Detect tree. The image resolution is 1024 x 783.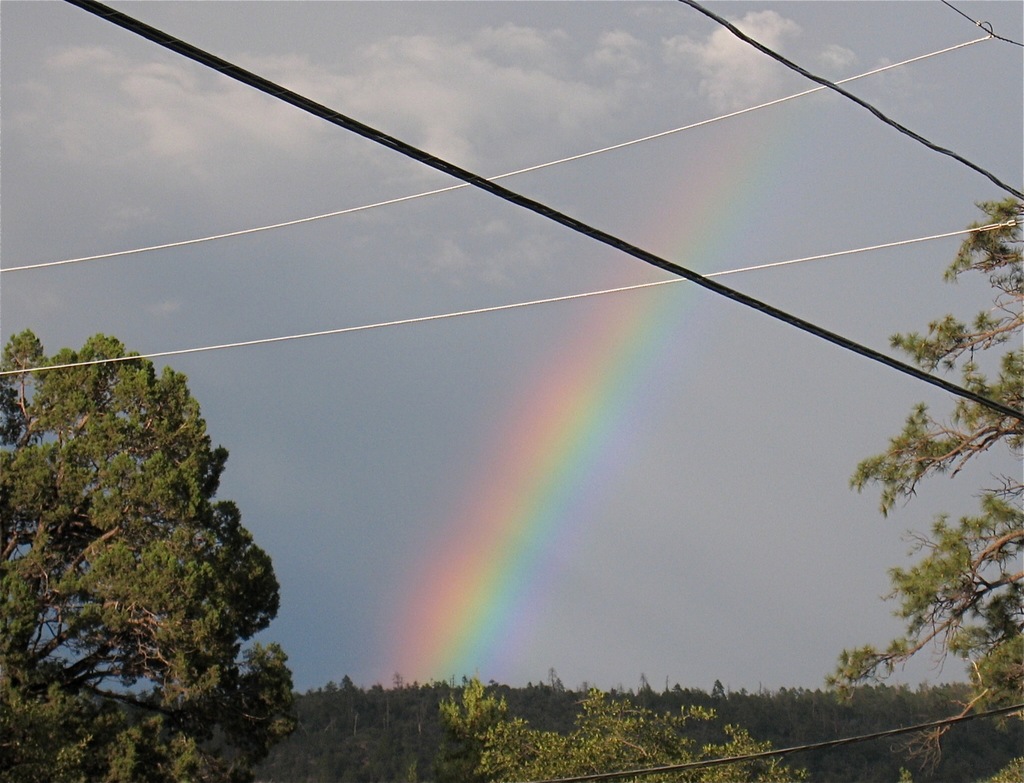
left=18, top=300, right=293, bottom=752.
